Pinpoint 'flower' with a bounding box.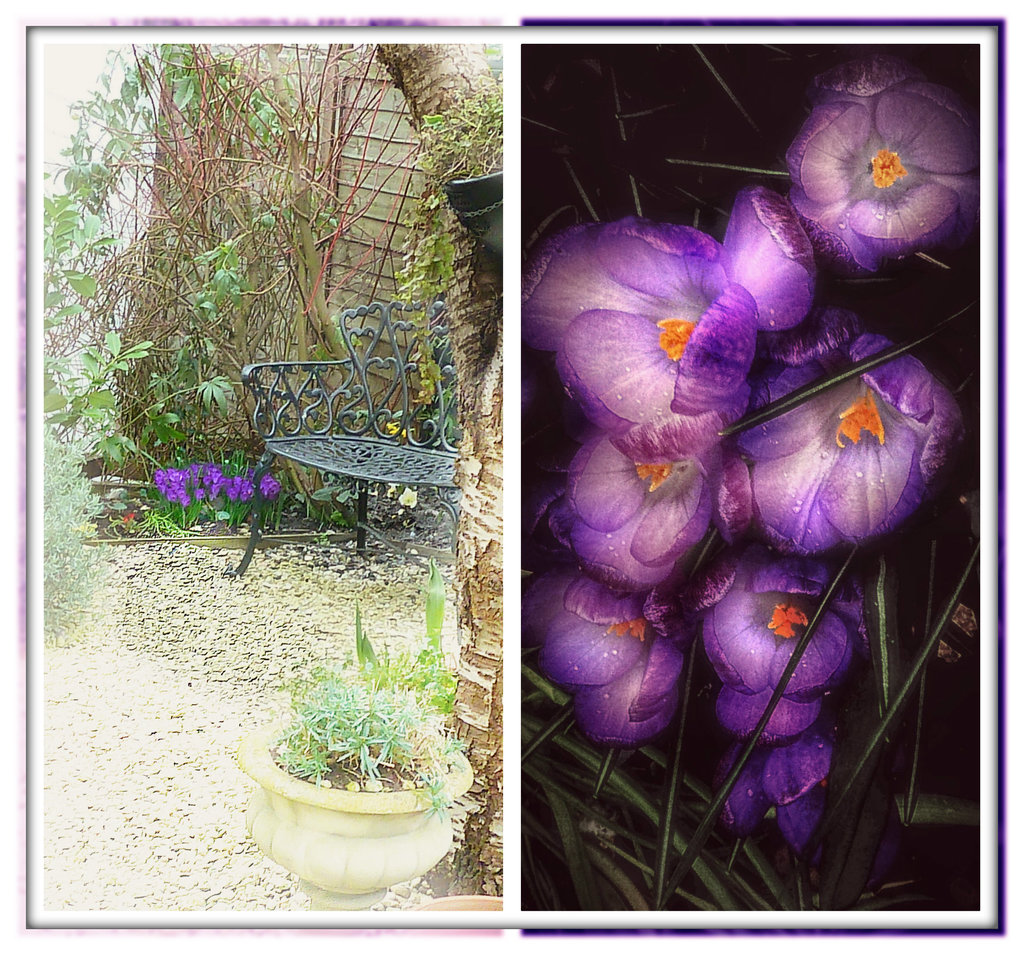
540:210:807:460.
